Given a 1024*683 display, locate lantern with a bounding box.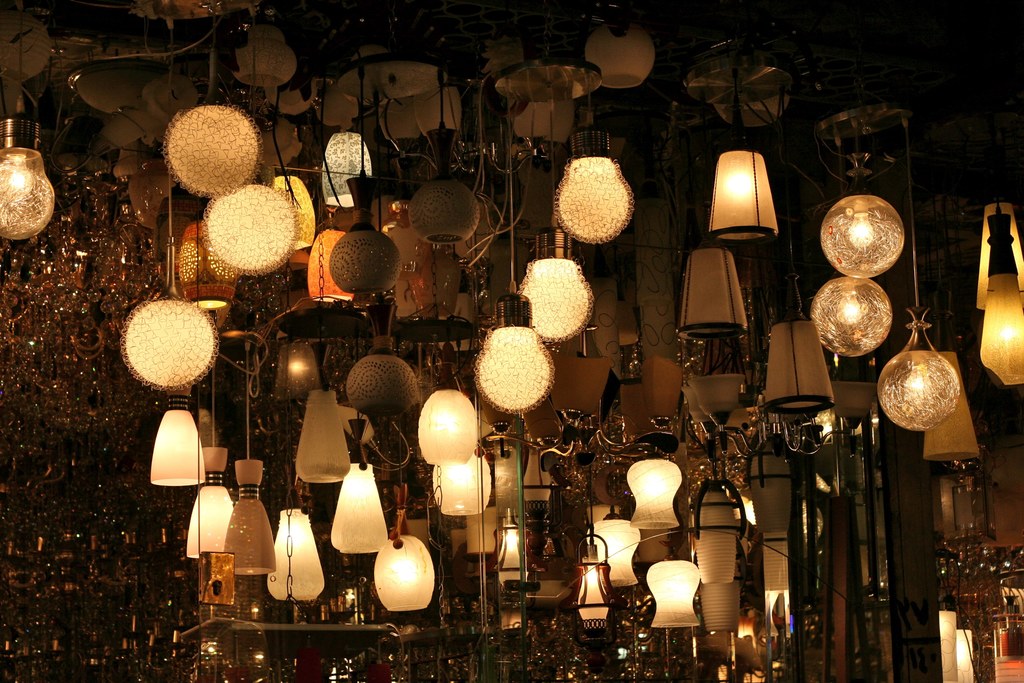
Located: [0, 113, 53, 236].
